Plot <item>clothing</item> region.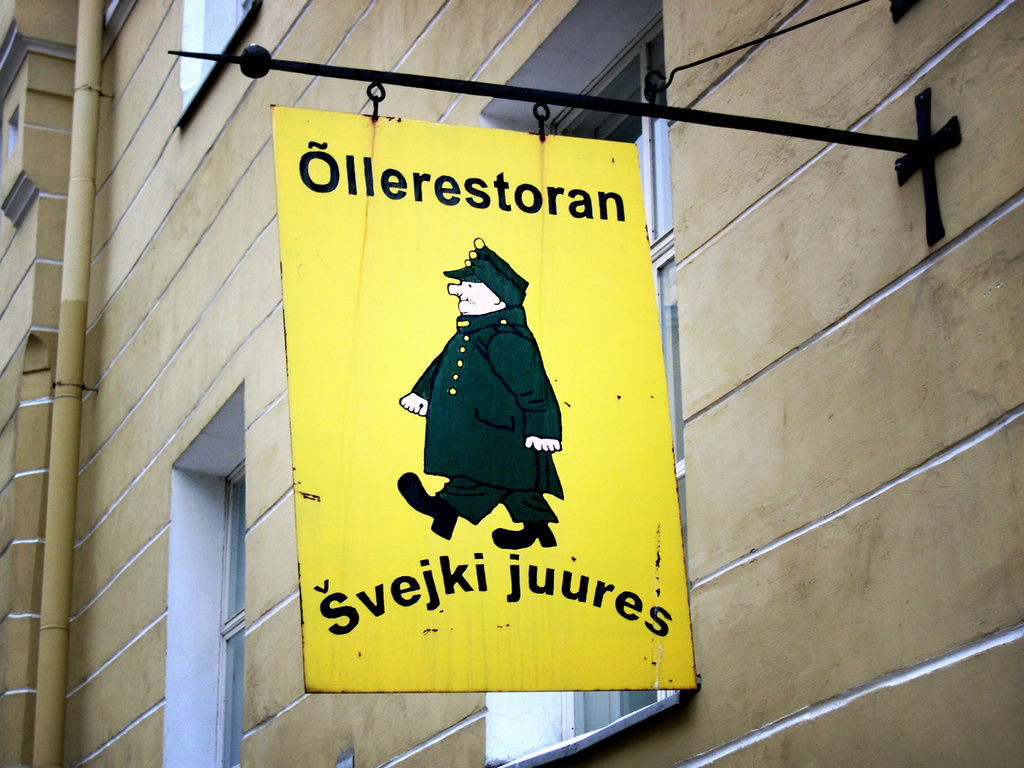
Plotted at 412,240,557,534.
